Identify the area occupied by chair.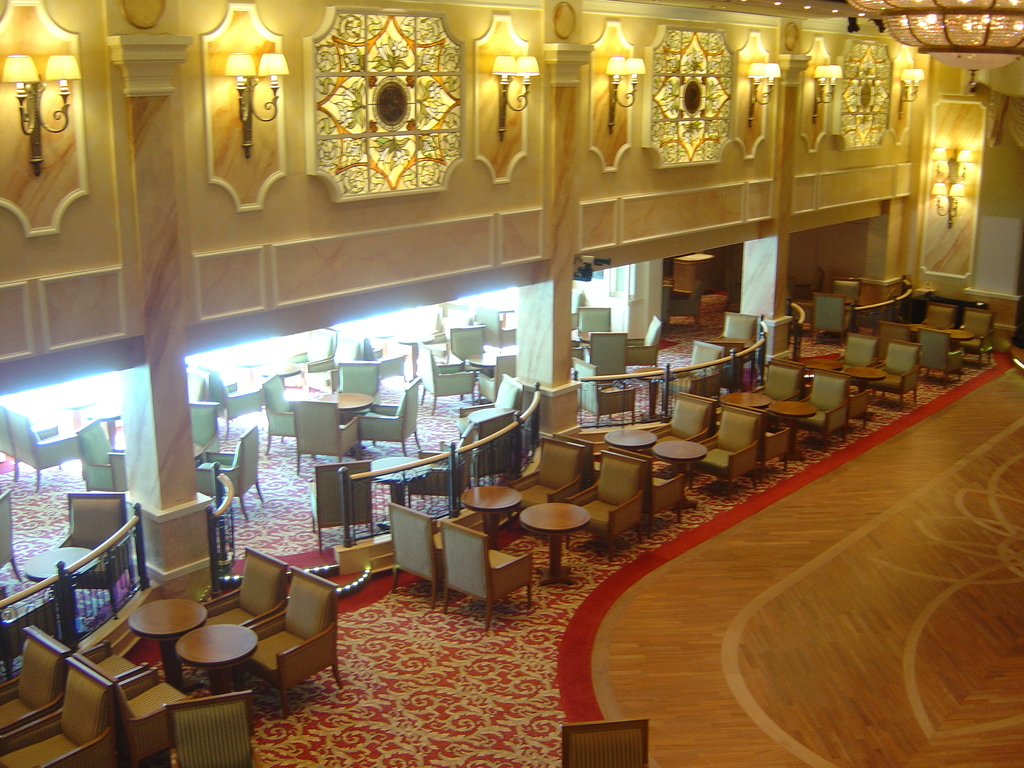
Area: x1=70 y1=641 x2=152 y2=680.
